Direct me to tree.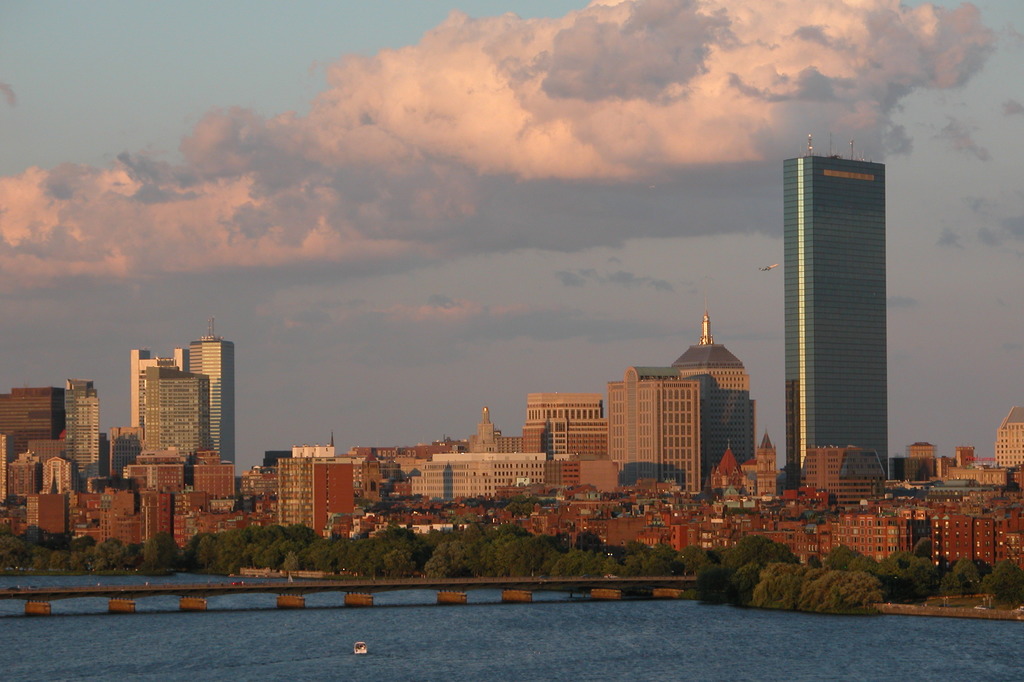
Direction: locate(556, 551, 580, 572).
